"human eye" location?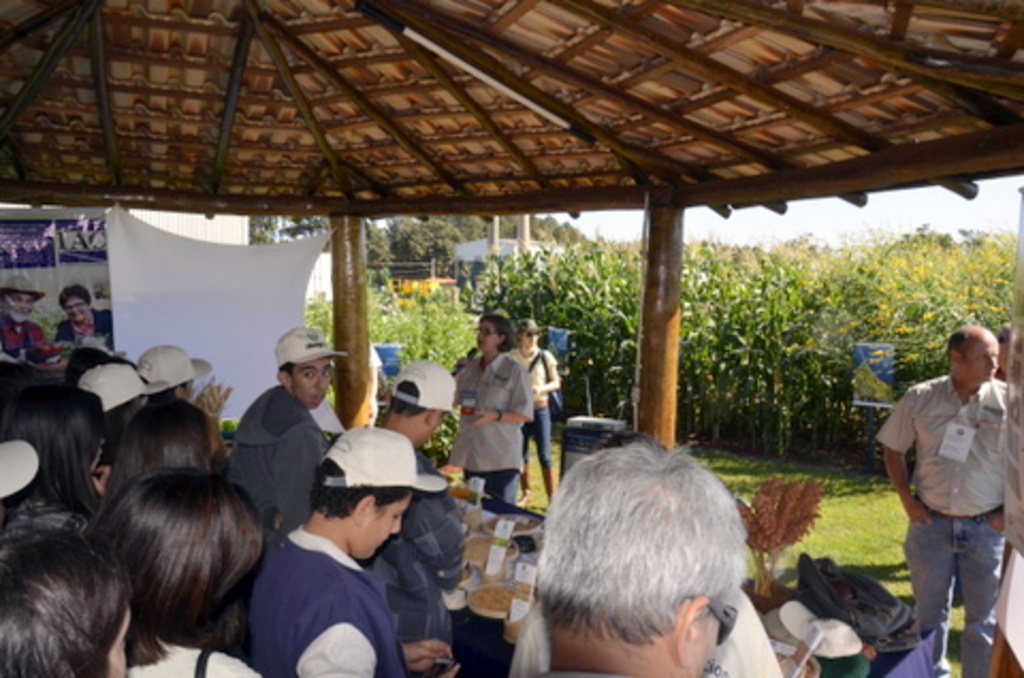
select_region(393, 512, 403, 527)
